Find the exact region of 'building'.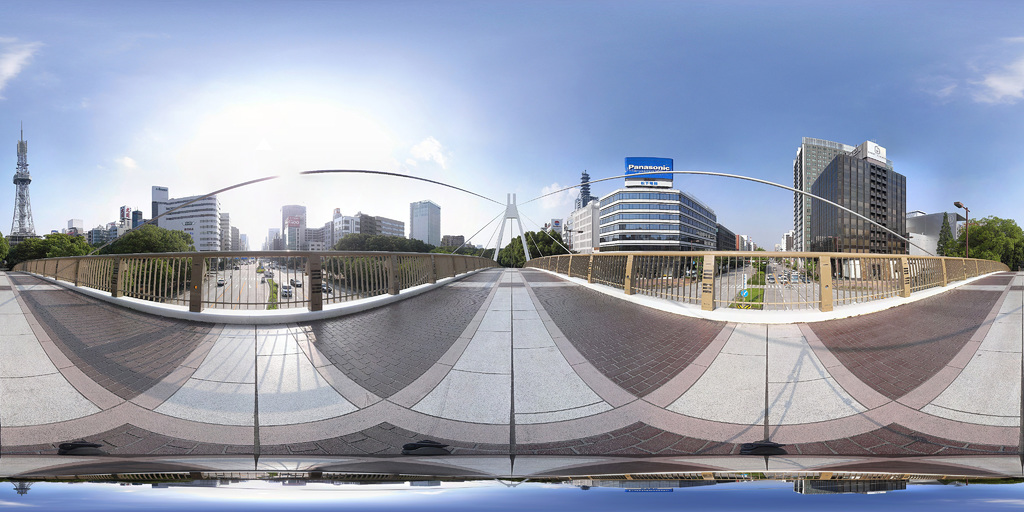
Exact region: (left=594, top=188, right=723, bottom=257).
